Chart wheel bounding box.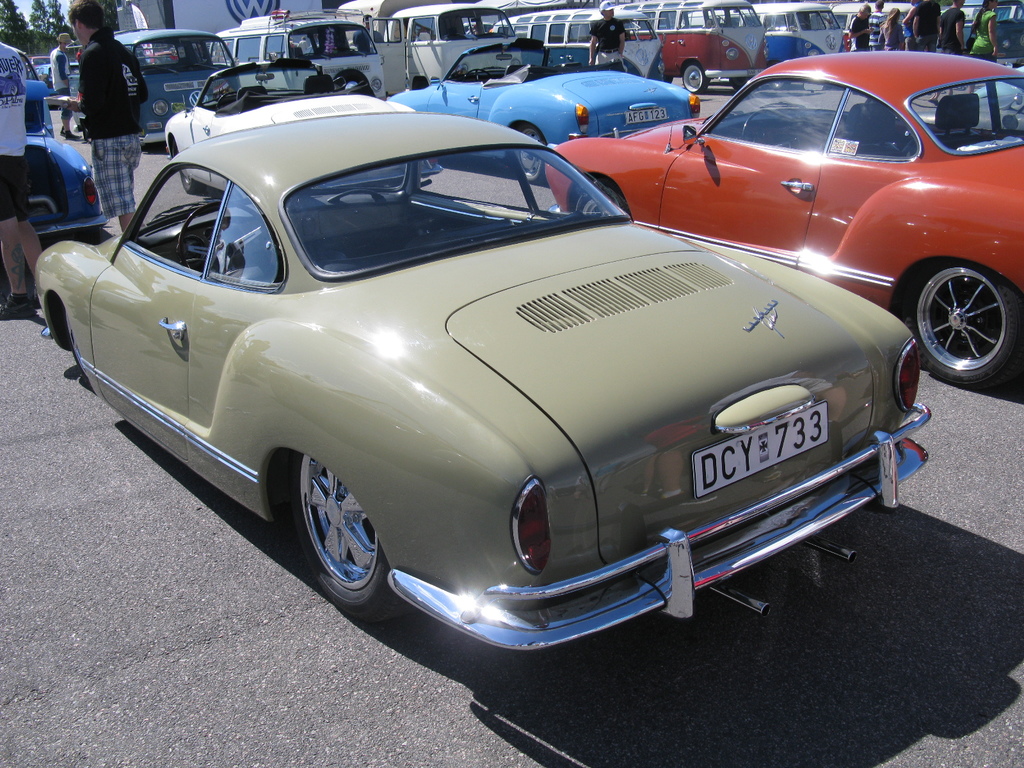
Charted: 177, 164, 209, 195.
